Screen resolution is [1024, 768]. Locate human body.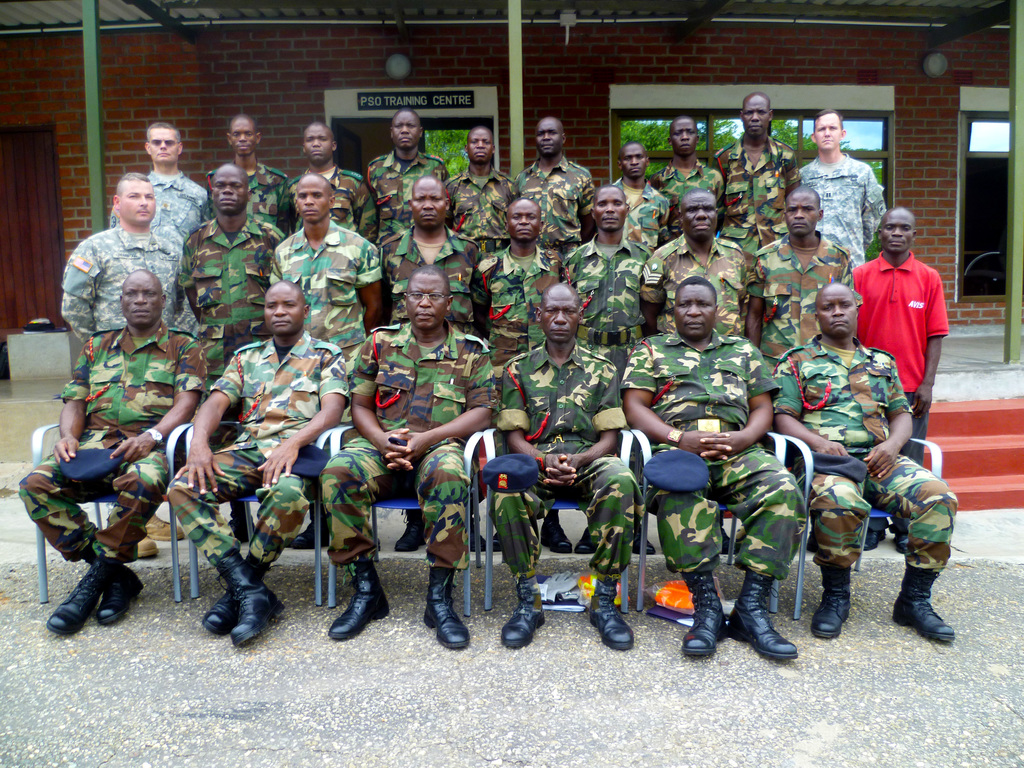
box=[370, 166, 486, 342].
